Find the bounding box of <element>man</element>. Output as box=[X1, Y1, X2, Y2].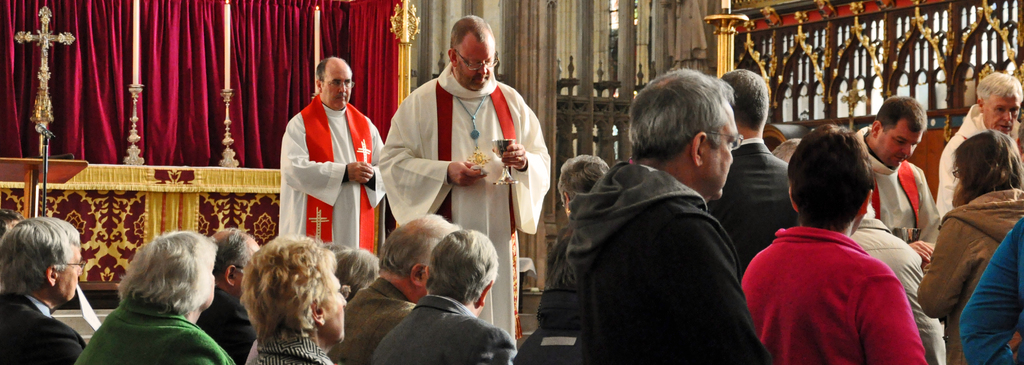
box=[736, 119, 925, 364].
